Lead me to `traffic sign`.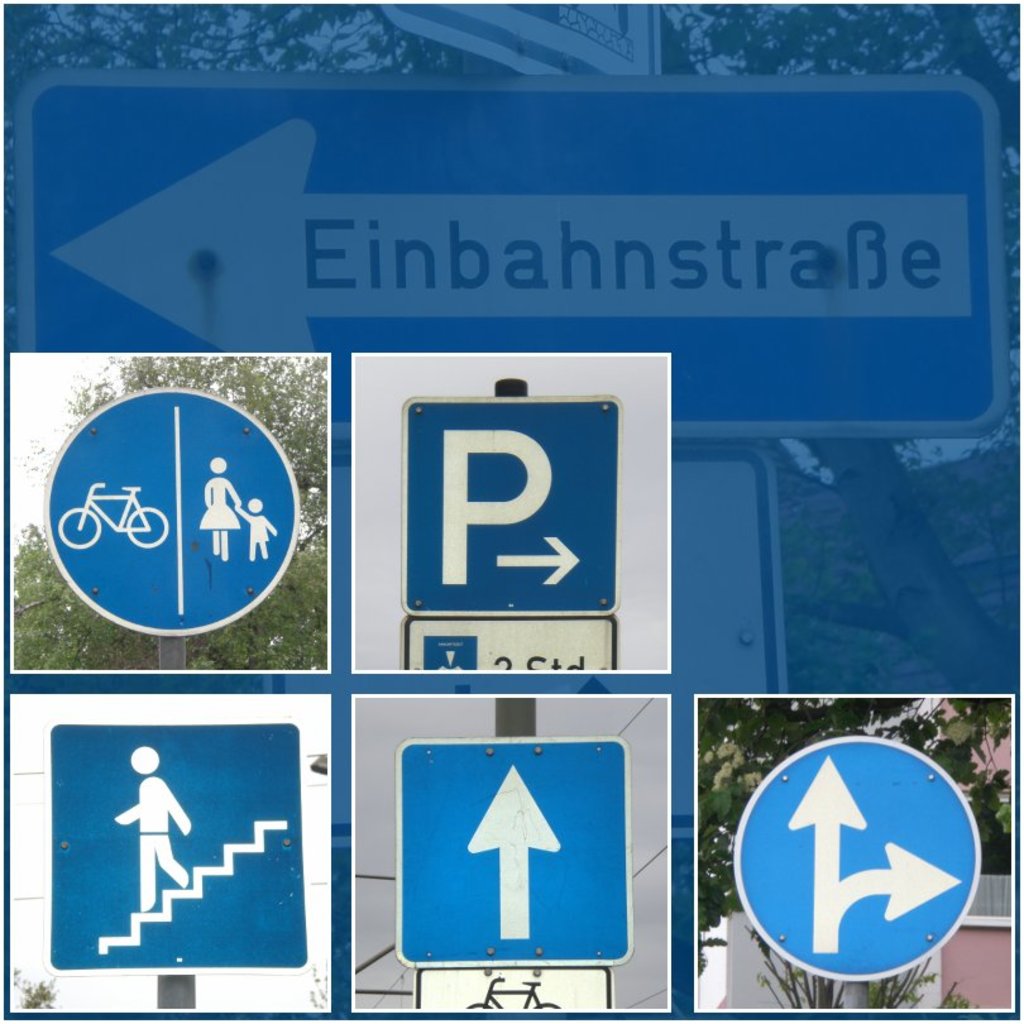
Lead to l=402, t=608, r=614, b=675.
